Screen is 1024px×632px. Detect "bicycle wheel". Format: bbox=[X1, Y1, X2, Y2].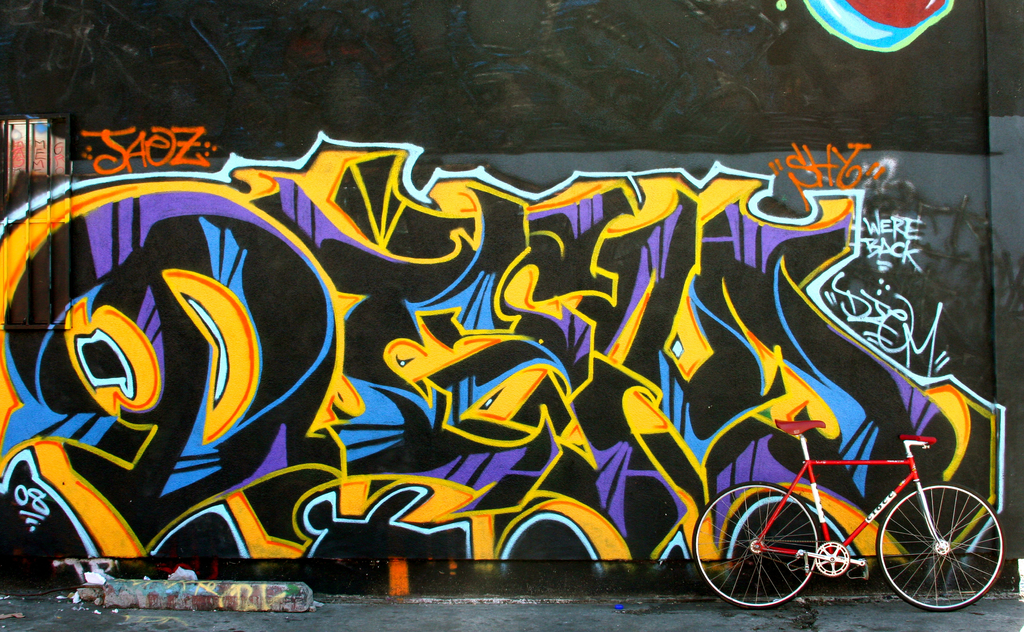
bbox=[695, 484, 817, 608].
